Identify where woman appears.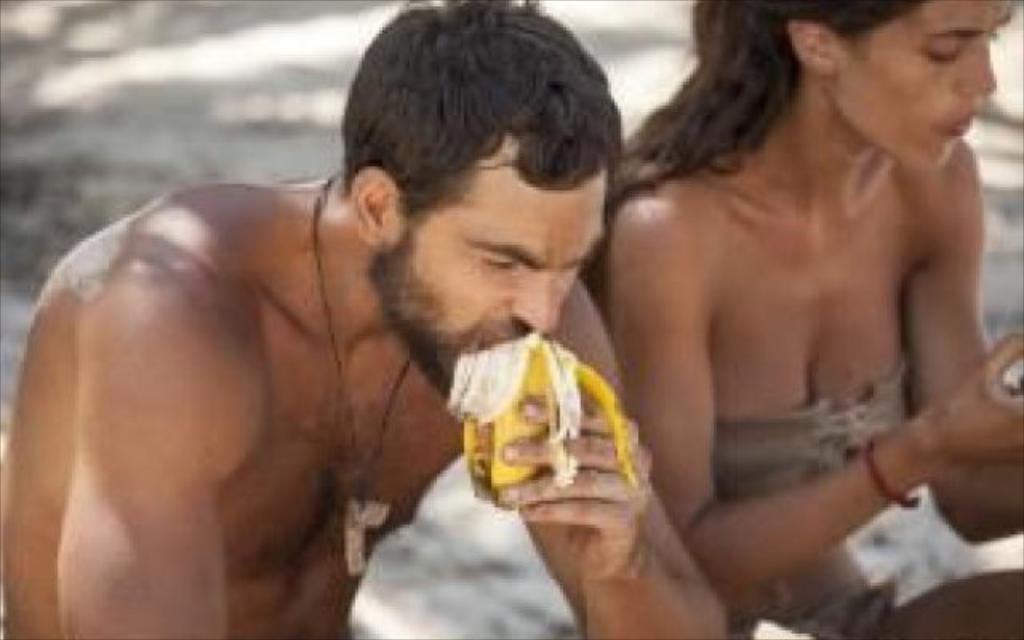
Appears at 605,0,1022,638.
